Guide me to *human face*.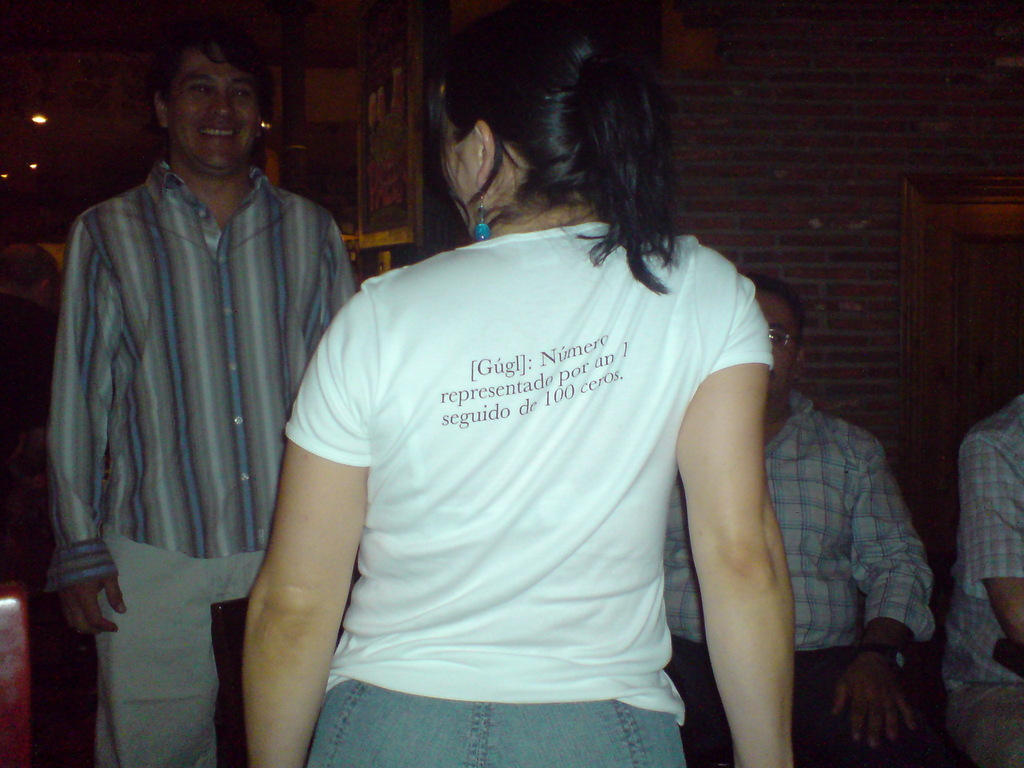
Guidance: locate(163, 35, 271, 180).
